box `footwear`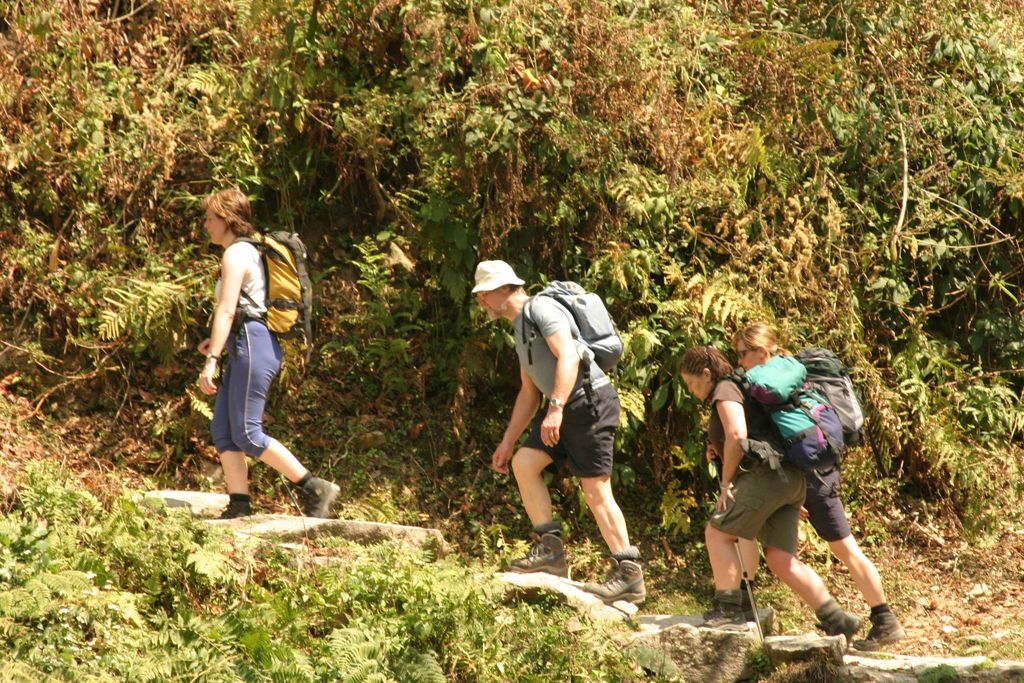
pyautogui.locateOnScreen(211, 499, 252, 522)
